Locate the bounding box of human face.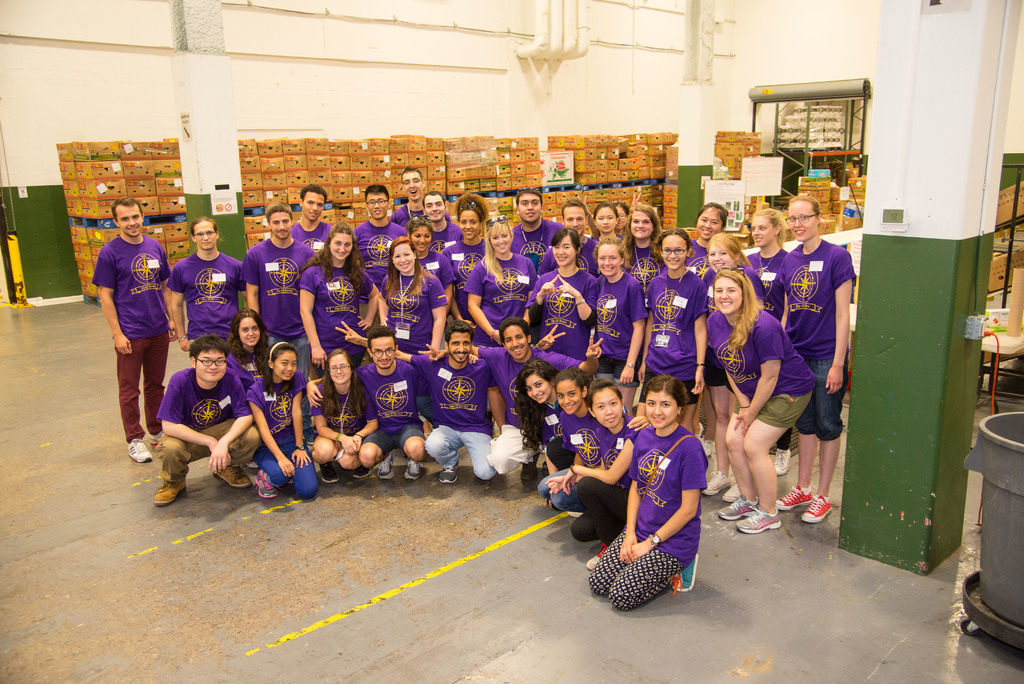
Bounding box: Rect(714, 279, 741, 315).
